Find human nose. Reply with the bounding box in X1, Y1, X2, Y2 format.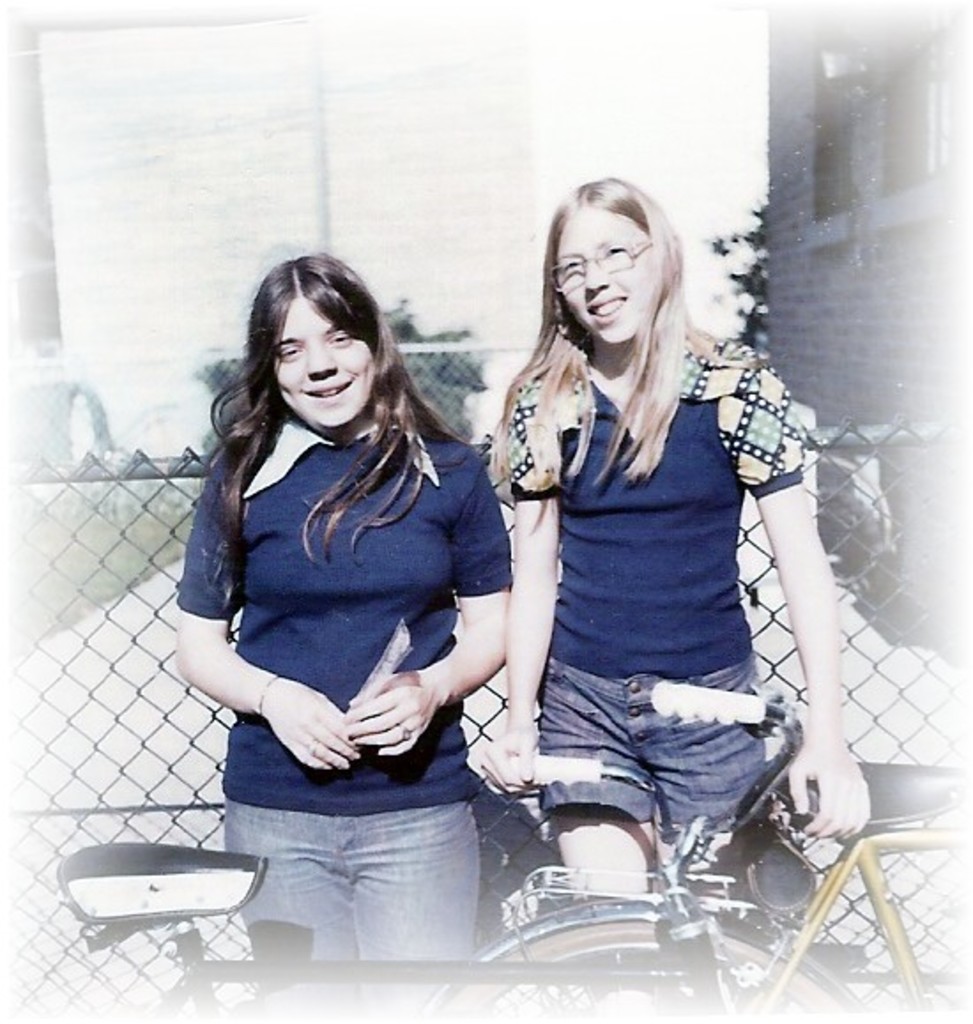
308, 343, 333, 377.
